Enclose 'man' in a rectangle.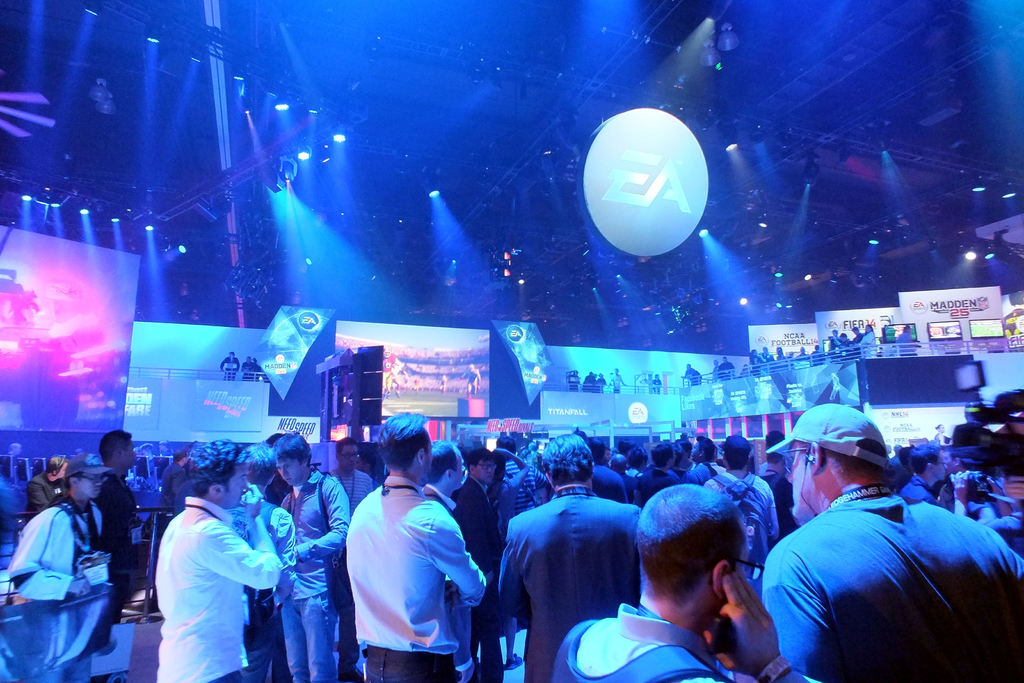
<bbox>504, 439, 550, 507</bbox>.
